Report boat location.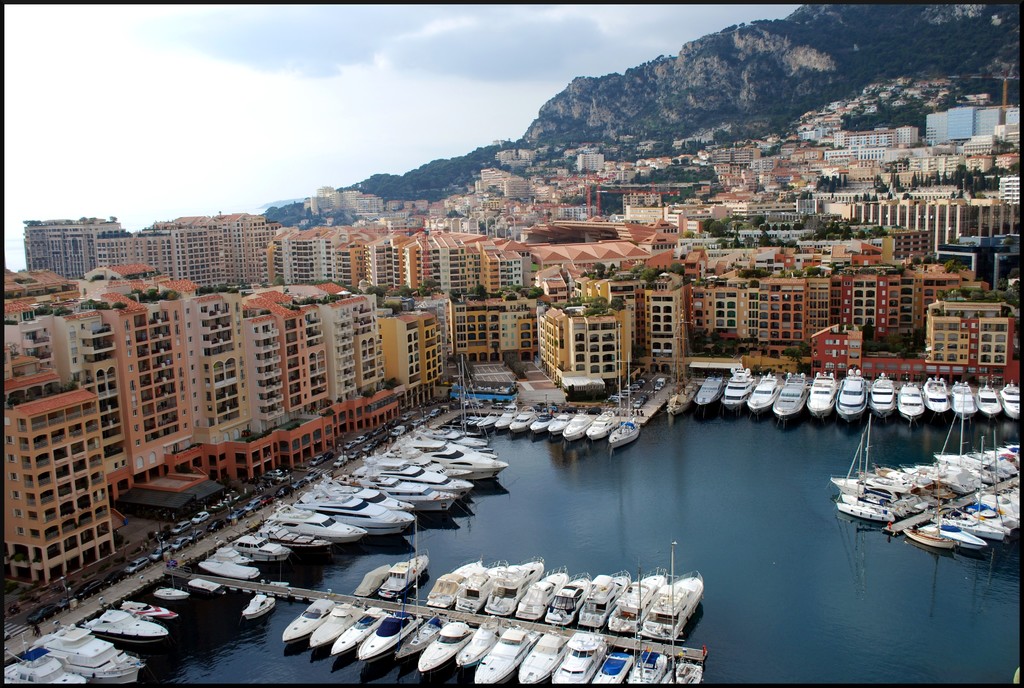
Report: bbox=(486, 558, 548, 614).
